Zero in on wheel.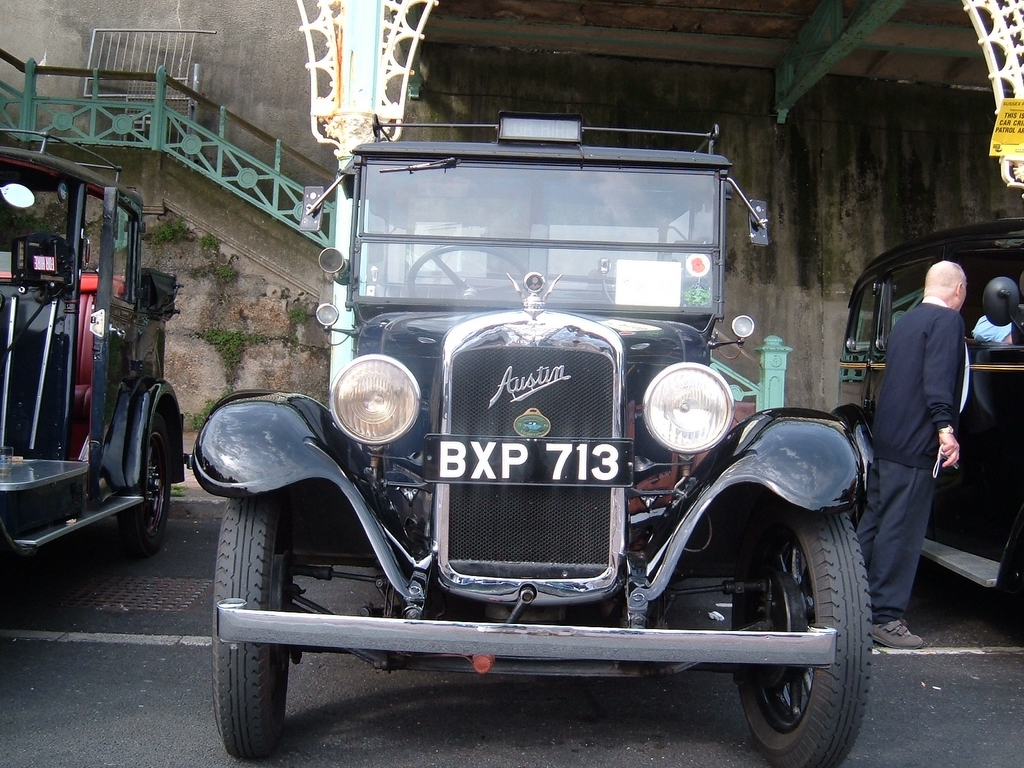
Zeroed in: select_region(130, 412, 172, 546).
